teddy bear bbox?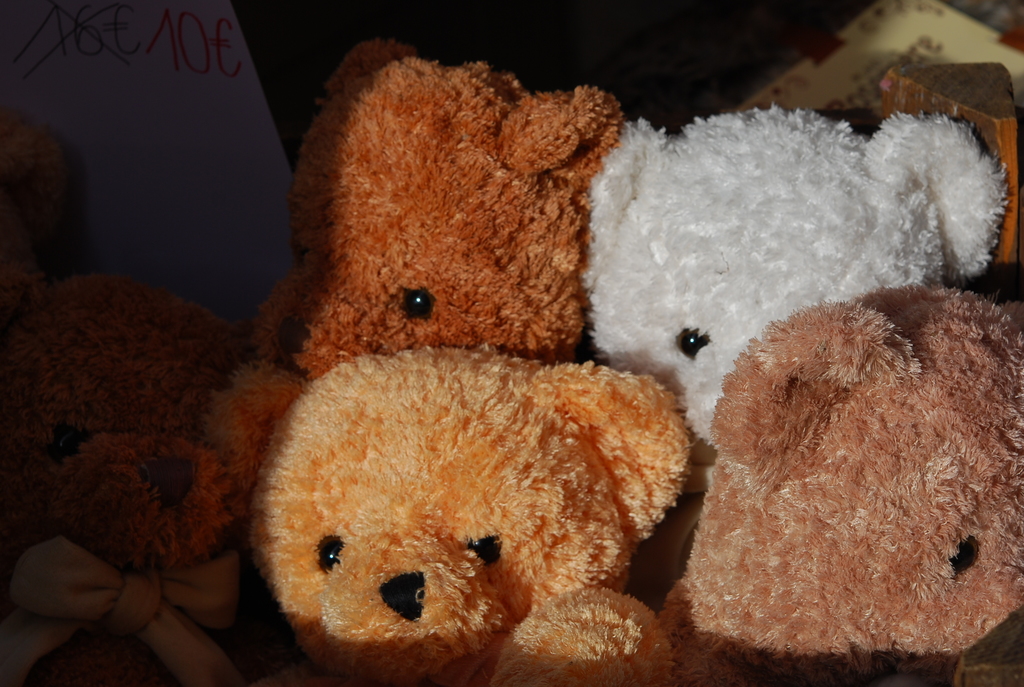
<box>0,264,250,686</box>
